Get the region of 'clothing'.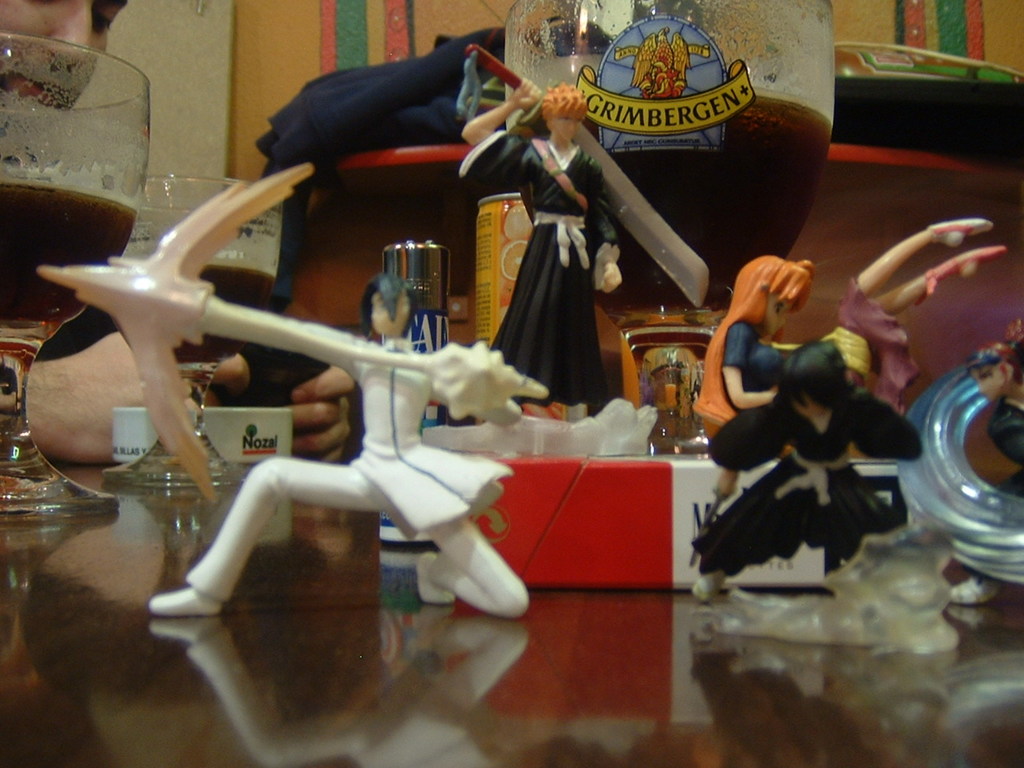
986 394 1023 466.
